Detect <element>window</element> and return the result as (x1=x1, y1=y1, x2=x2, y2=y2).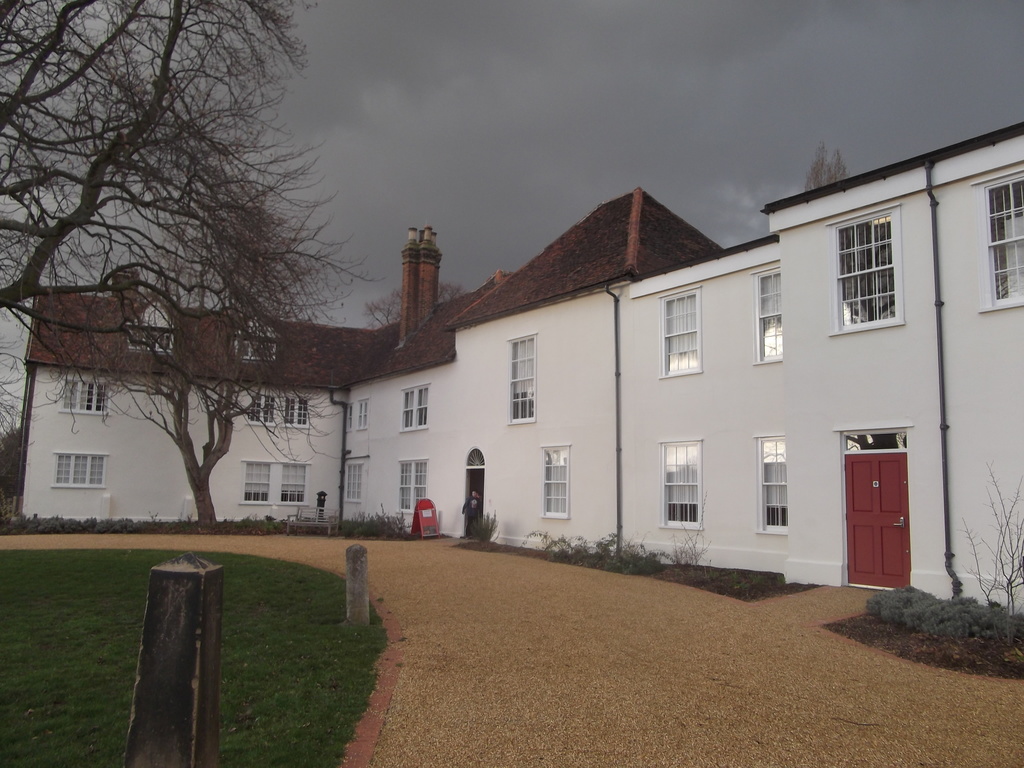
(x1=50, y1=452, x2=106, y2=484).
